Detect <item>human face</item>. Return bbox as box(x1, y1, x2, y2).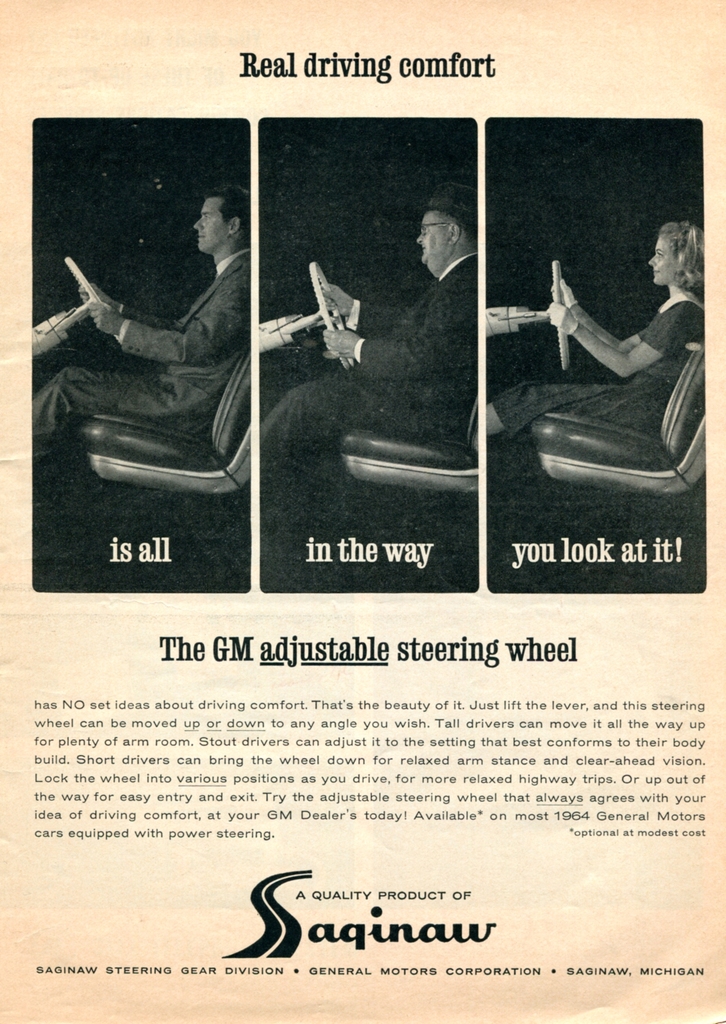
box(417, 211, 461, 268).
